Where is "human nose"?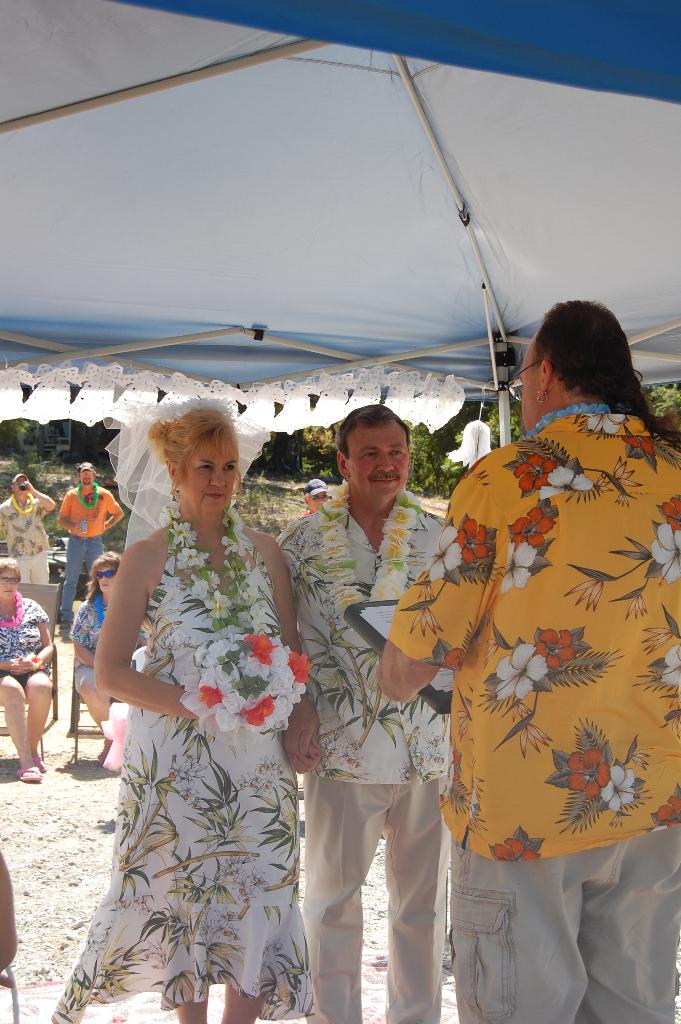
l=209, t=465, r=228, b=488.
